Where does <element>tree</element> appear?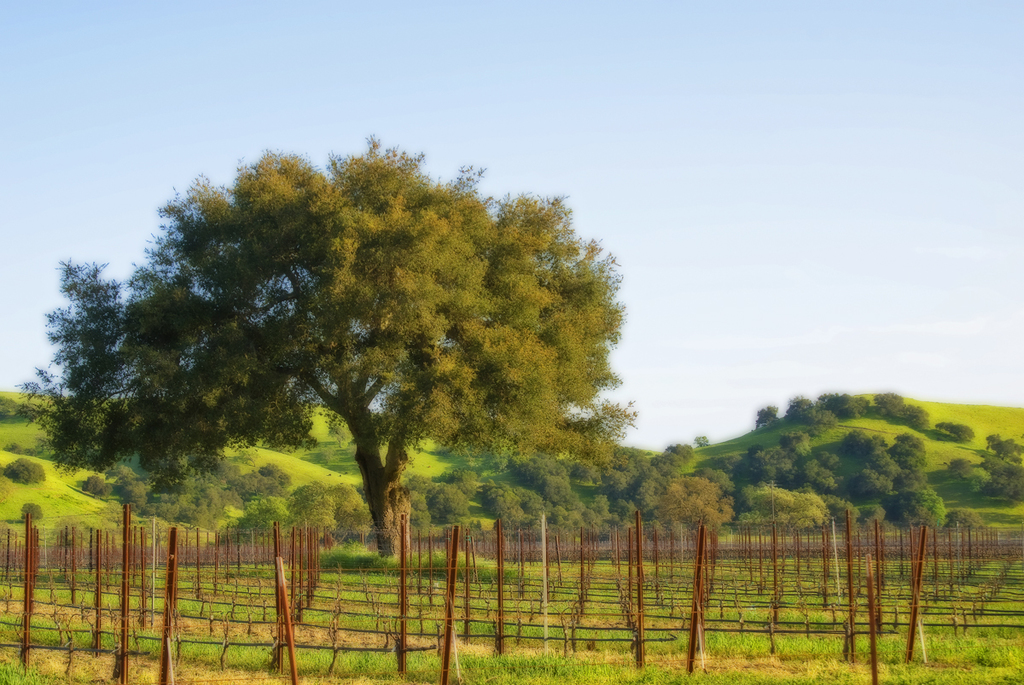
Appears at <box>686,432,715,456</box>.
